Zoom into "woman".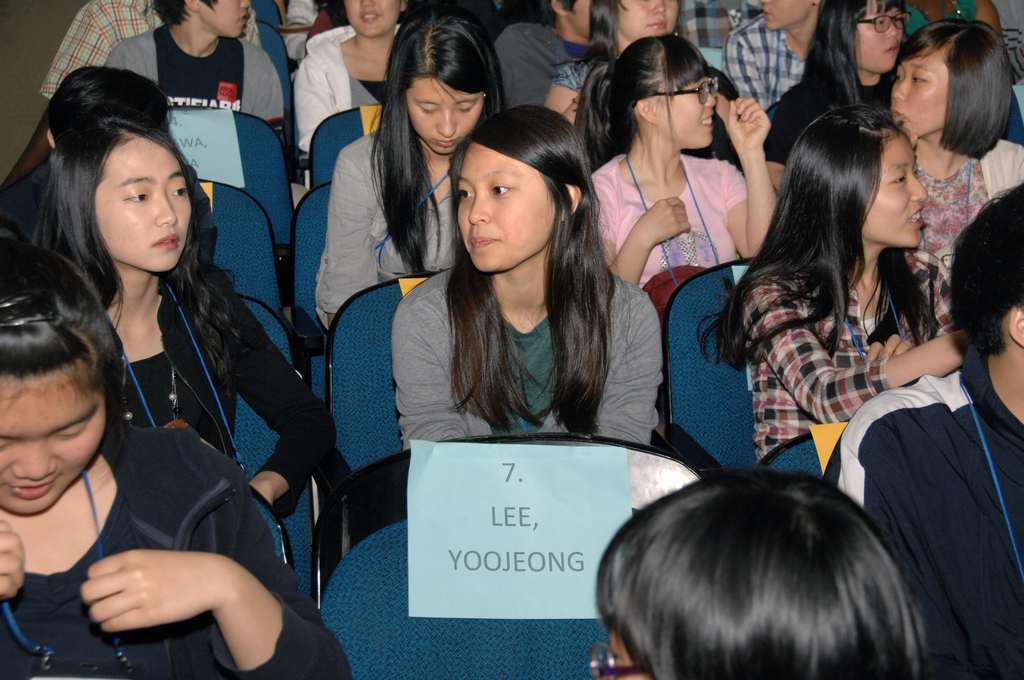
Zoom target: 395, 89, 666, 499.
